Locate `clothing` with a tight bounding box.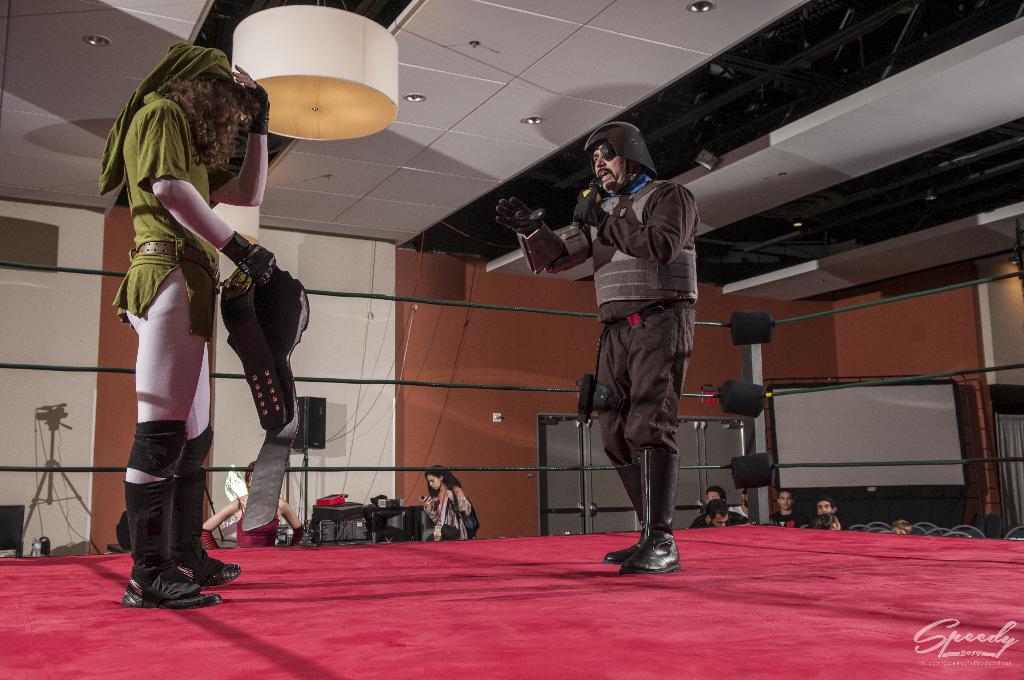
left=95, top=44, right=244, bottom=515.
